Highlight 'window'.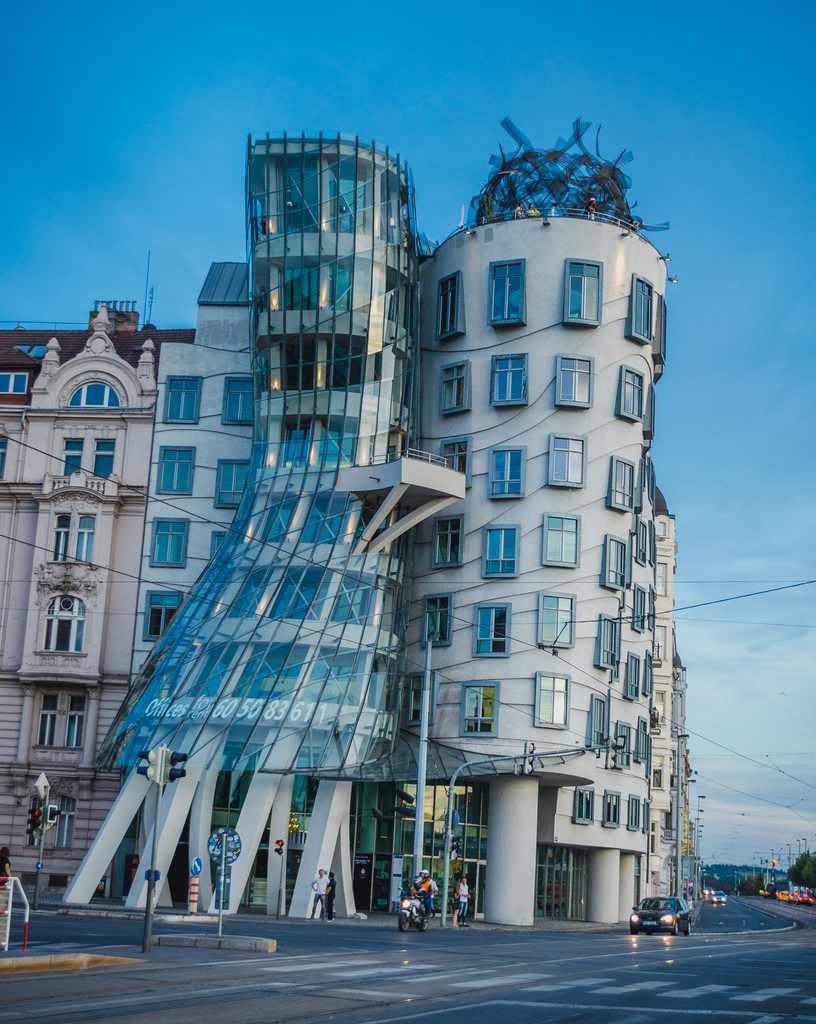
Highlighted region: 566/256/601/330.
